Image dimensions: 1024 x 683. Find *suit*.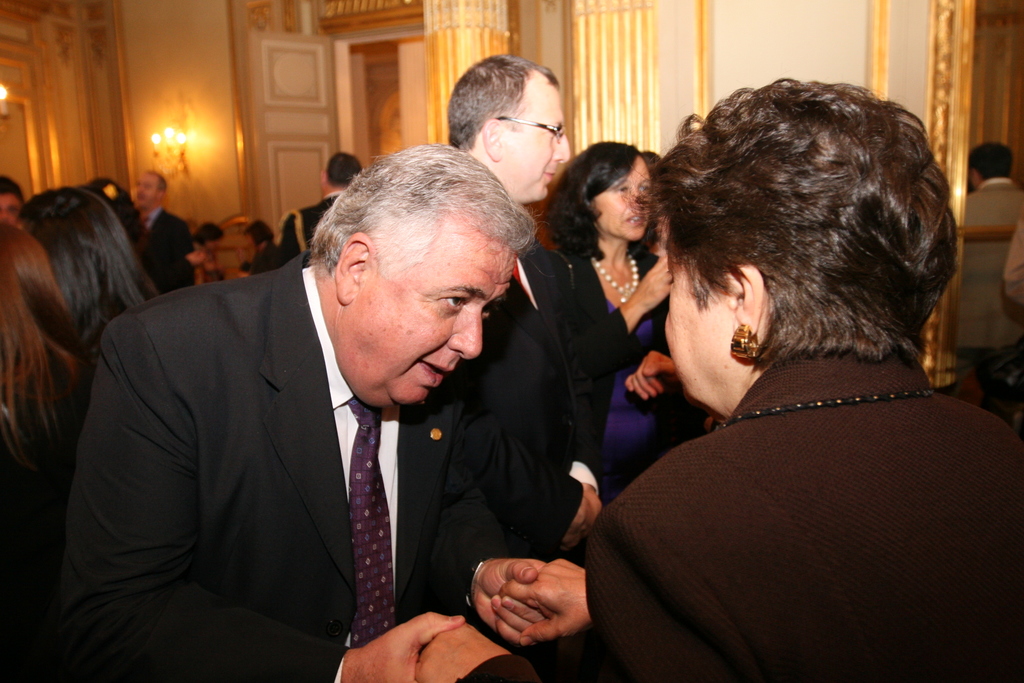
locate(141, 207, 198, 293).
